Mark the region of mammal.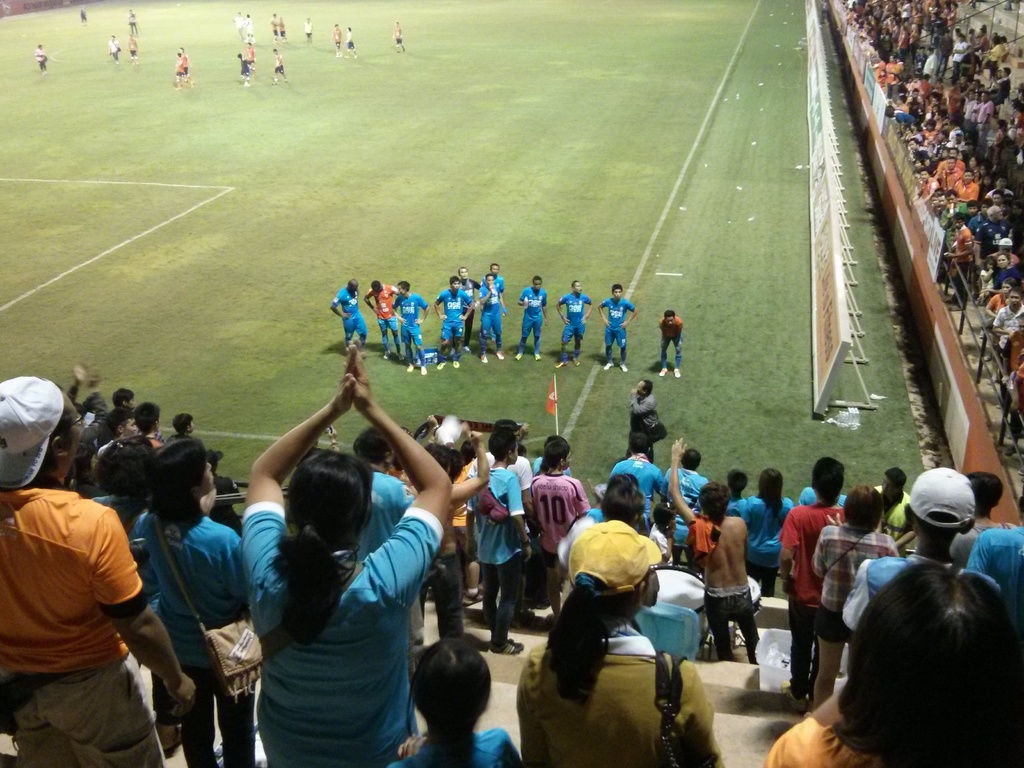
Region: l=479, t=262, r=511, b=339.
